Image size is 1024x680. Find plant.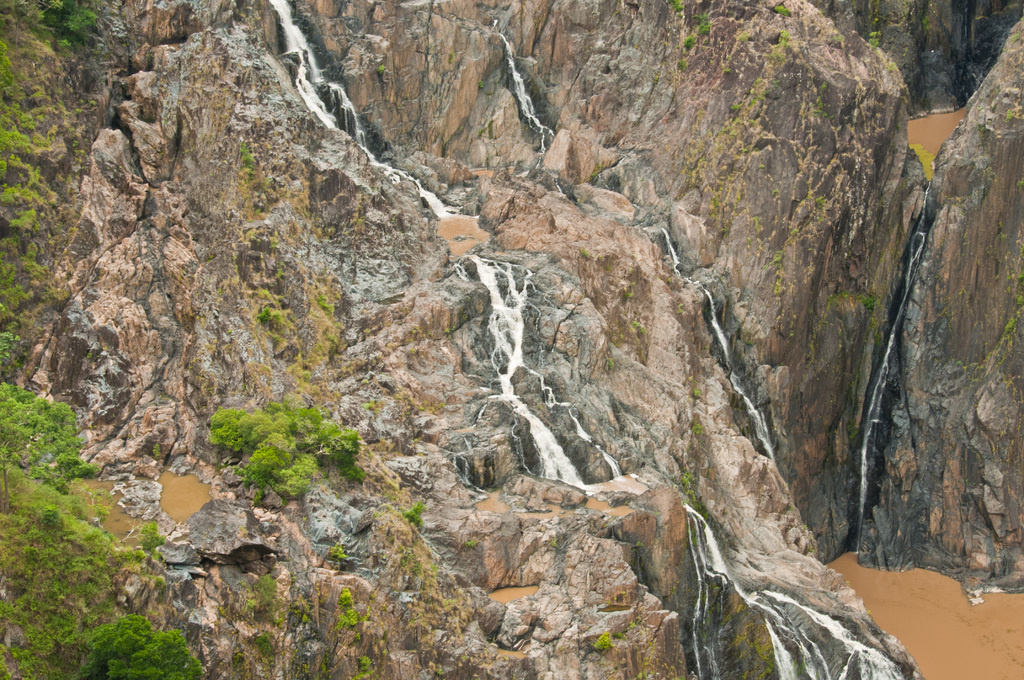
[x1=786, y1=504, x2=795, y2=514].
